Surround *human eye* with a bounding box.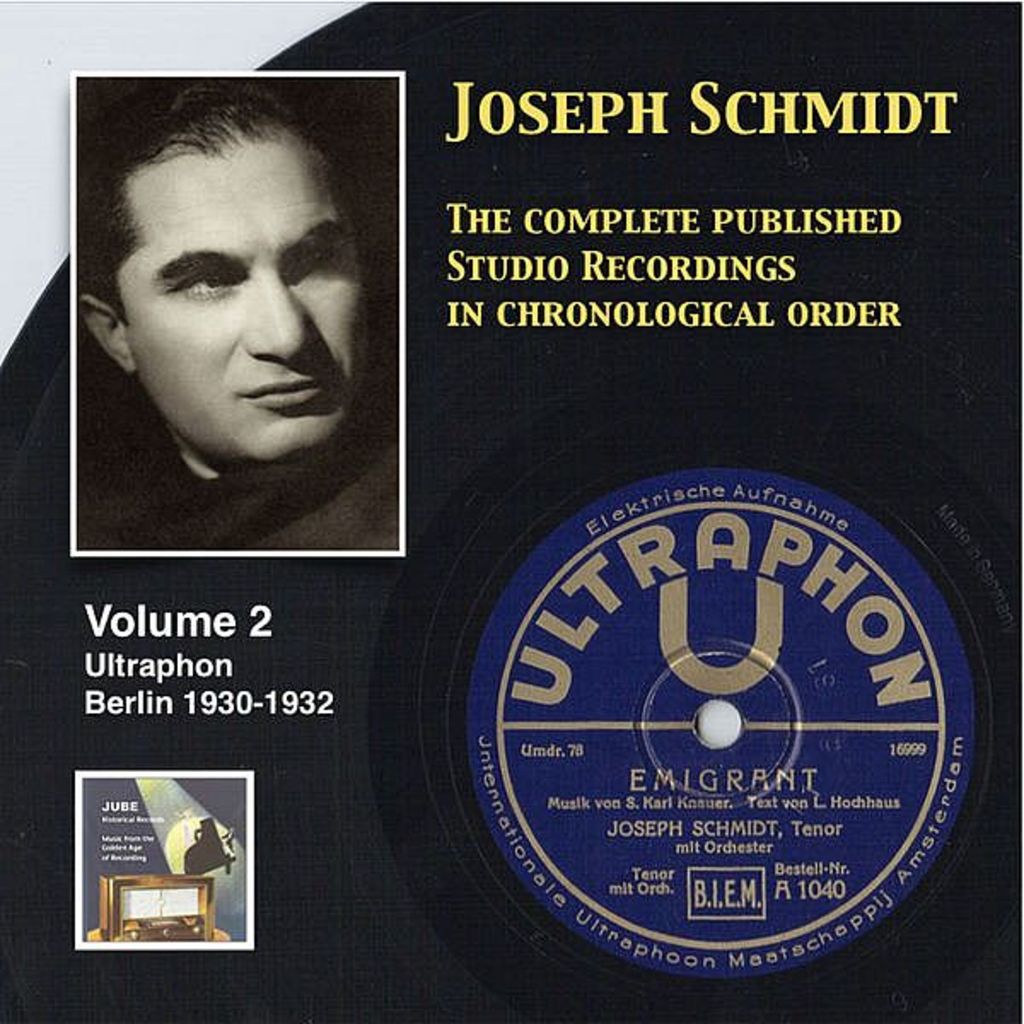
Rect(183, 266, 237, 297).
